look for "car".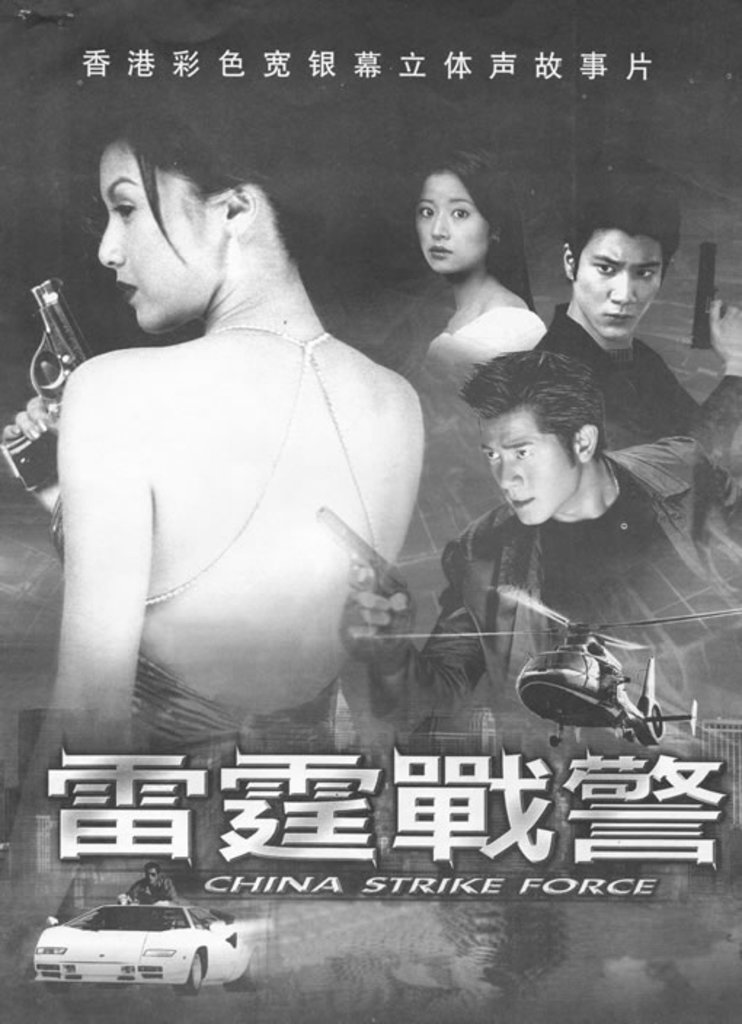
Found: bbox(38, 900, 250, 980).
